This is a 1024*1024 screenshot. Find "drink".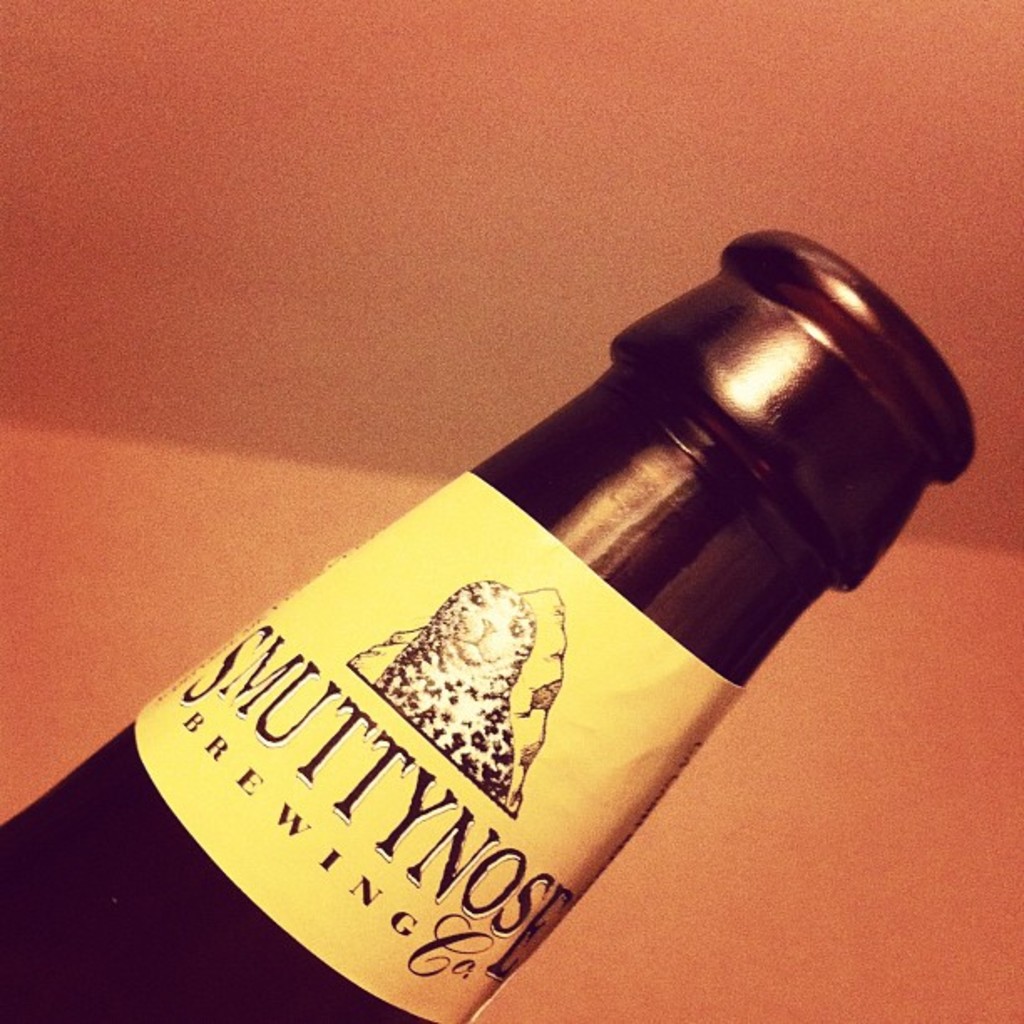
Bounding box: {"left": 0, "top": 226, "right": 982, "bottom": 1022}.
